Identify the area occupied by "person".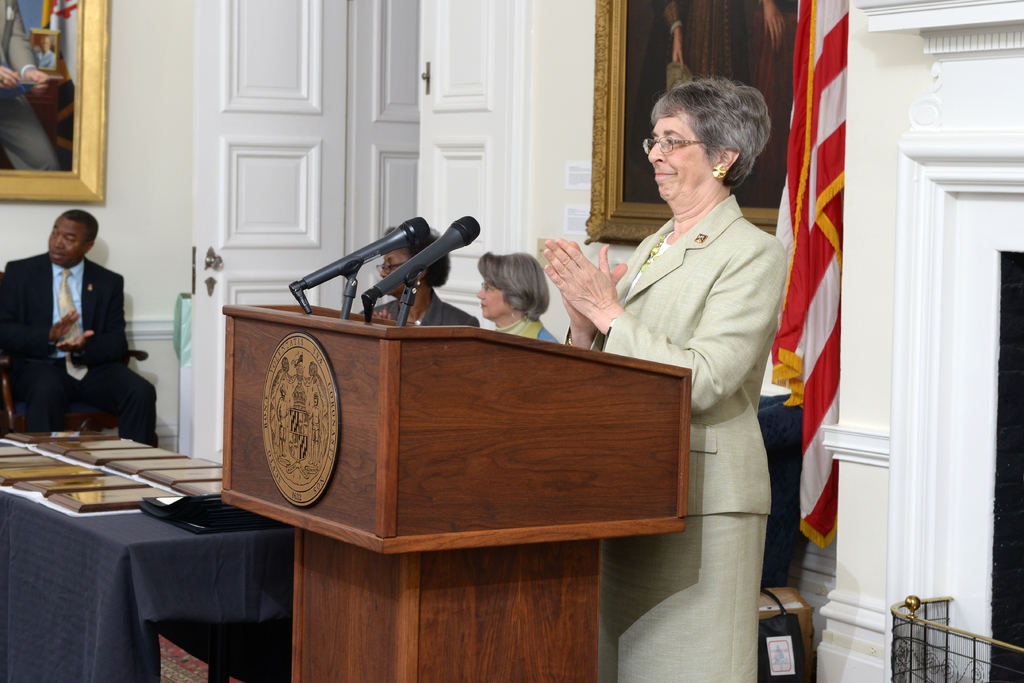
Area: BBox(476, 247, 565, 345).
